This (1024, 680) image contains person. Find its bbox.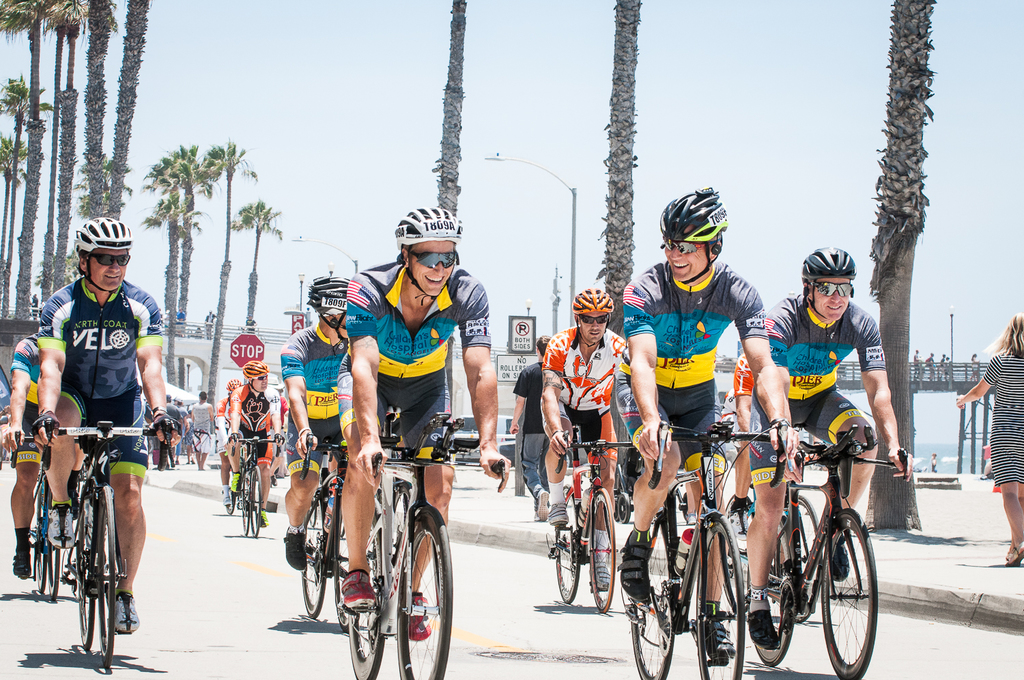
626,185,801,657.
